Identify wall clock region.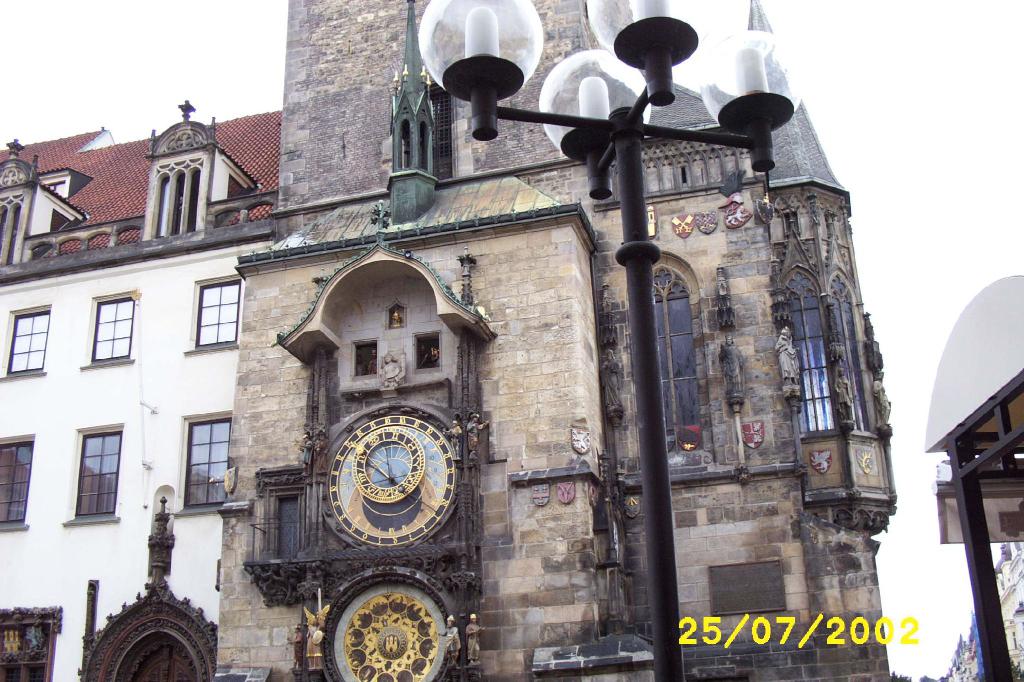
Region: rect(316, 421, 450, 553).
